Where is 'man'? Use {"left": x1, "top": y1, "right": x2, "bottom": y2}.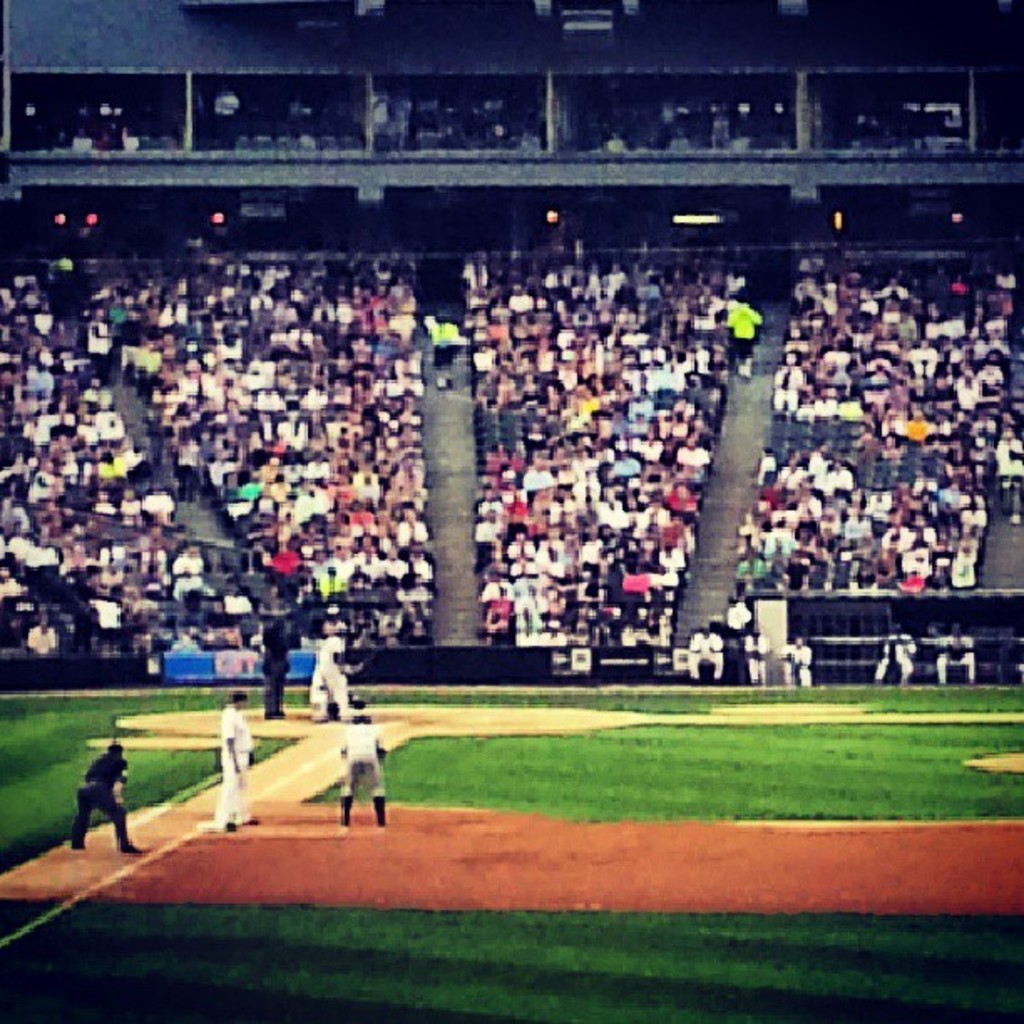
{"left": 47, "top": 760, "right": 139, "bottom": 868}.
